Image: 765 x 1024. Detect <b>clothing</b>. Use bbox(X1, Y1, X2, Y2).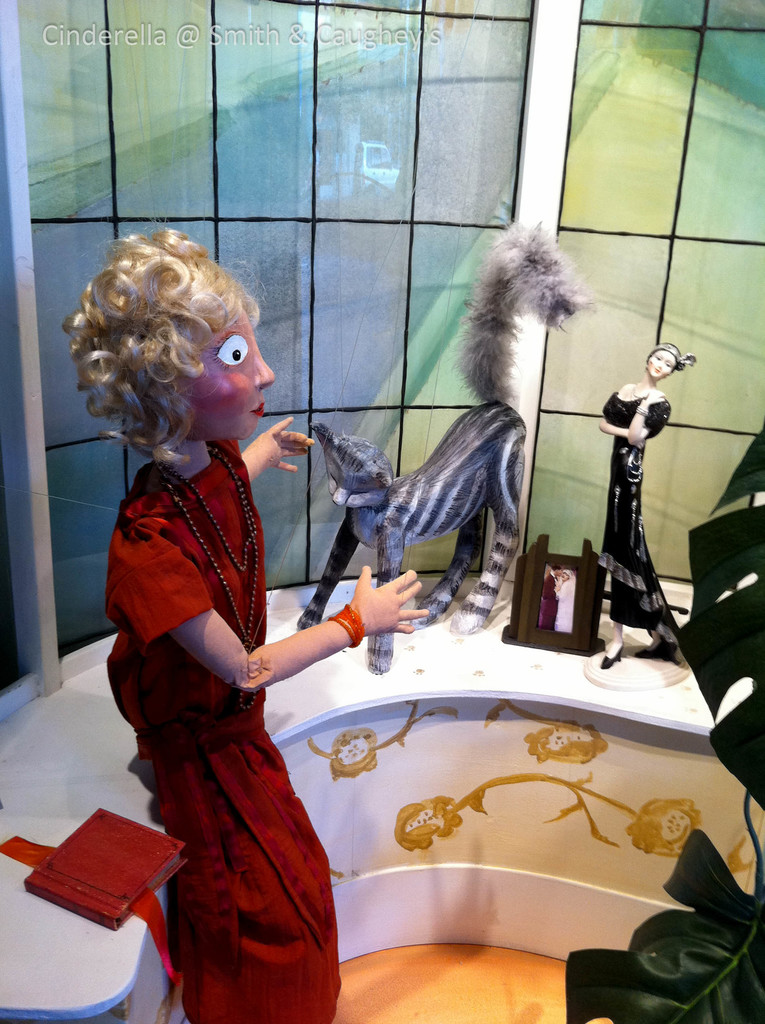
bbox(105, 362, 356, 977).
